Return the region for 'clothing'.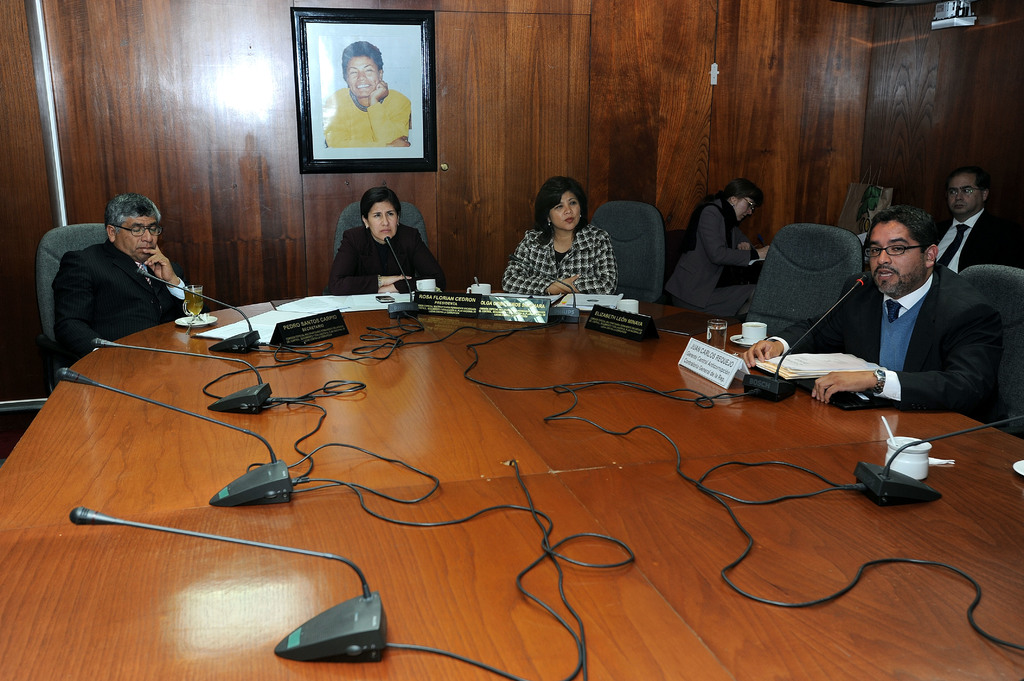
[774, 258, 1006, 410].
